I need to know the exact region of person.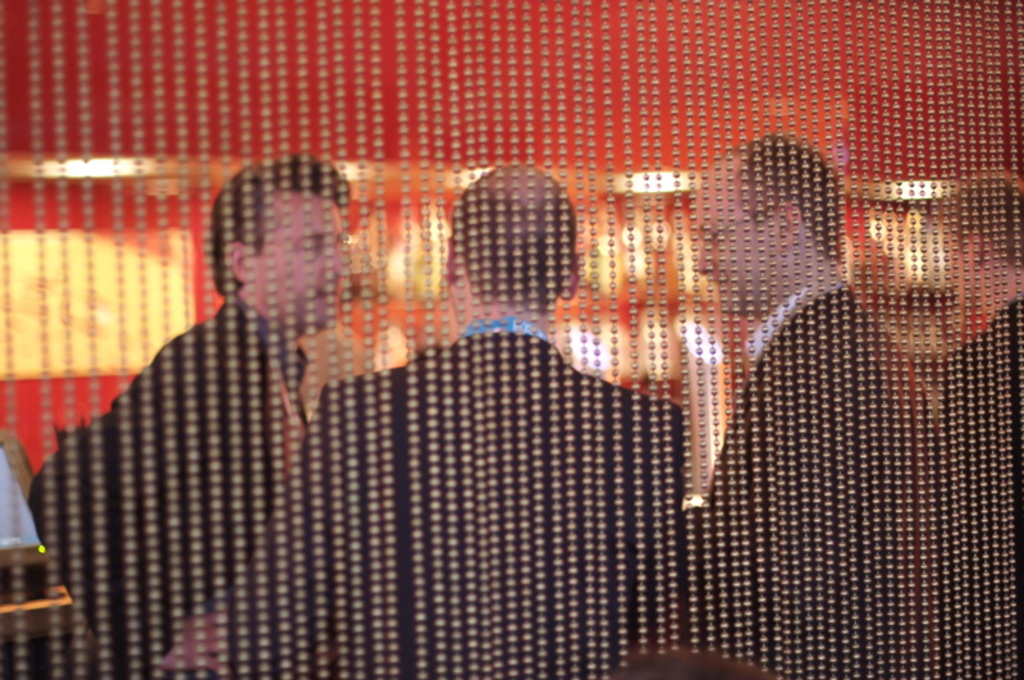
Region: Rect(230, 161, 692, 679).
